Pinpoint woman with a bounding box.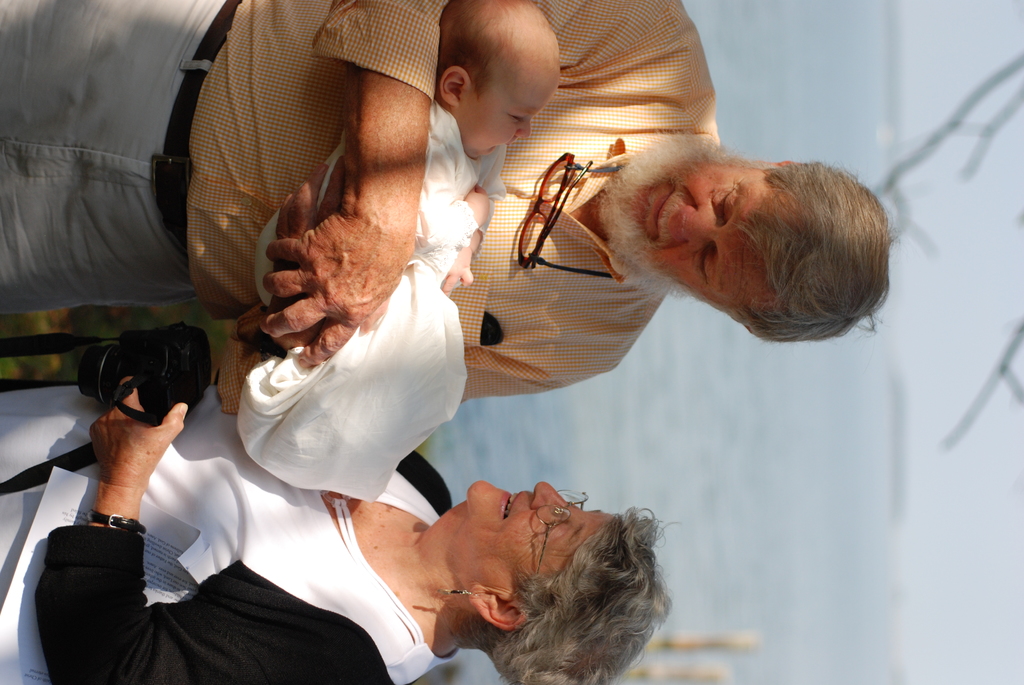
box=[0, 379, 685, 684].
